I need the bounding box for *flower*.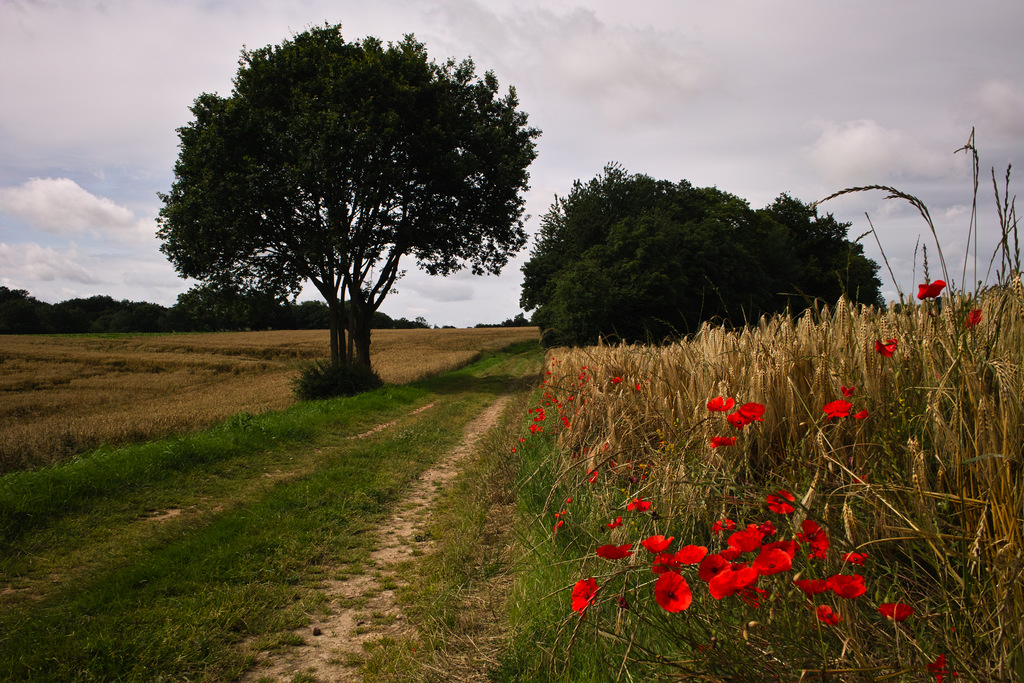
Here it is: locate(968, 308, 988, 329).
